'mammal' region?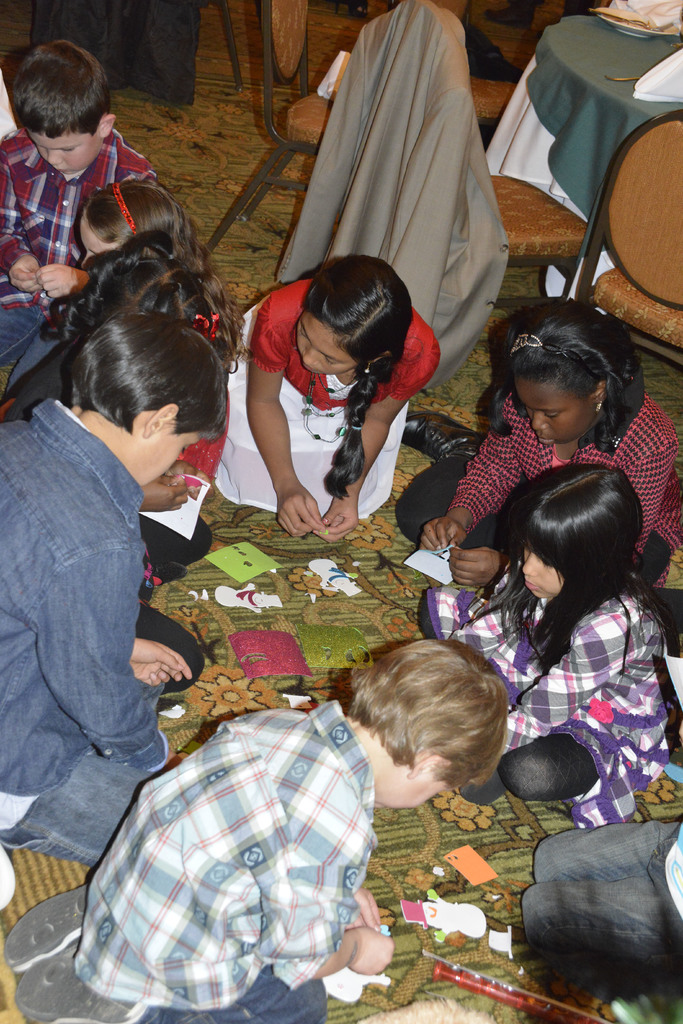
box(462, 472, 680, 857)
